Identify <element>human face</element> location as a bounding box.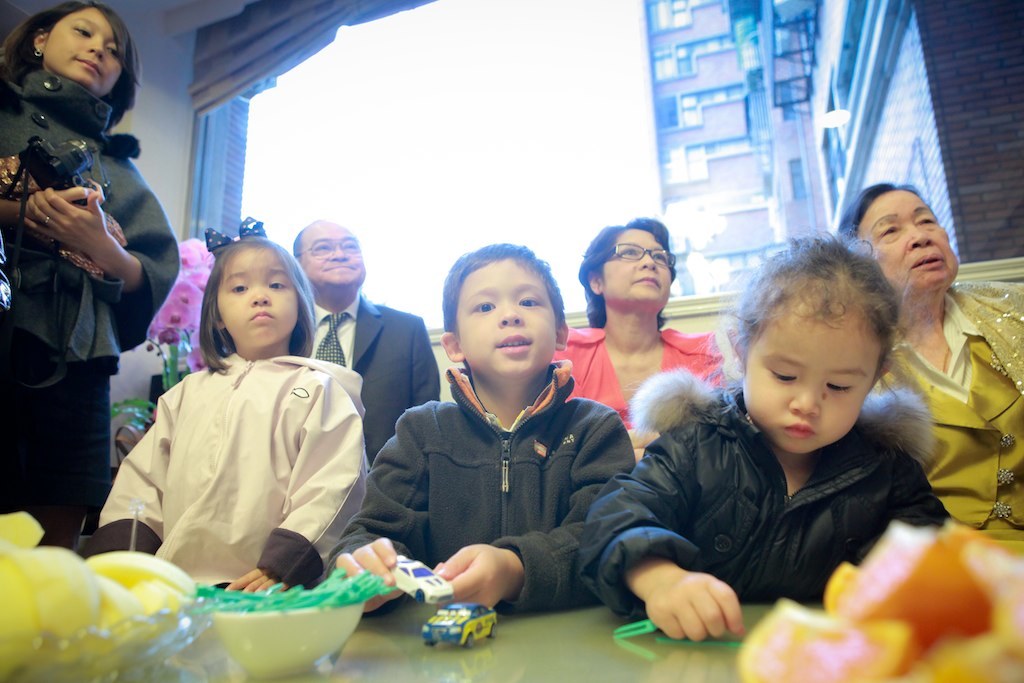
457 252 557 376.
